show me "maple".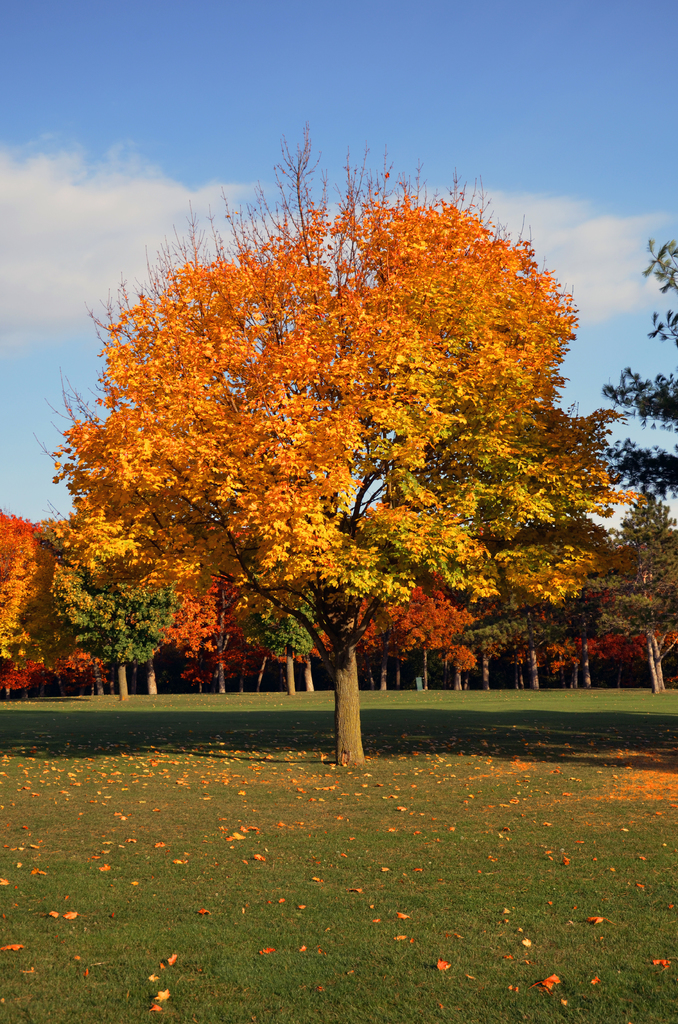
"maple" is here: box(609, 253, 677, 543).
